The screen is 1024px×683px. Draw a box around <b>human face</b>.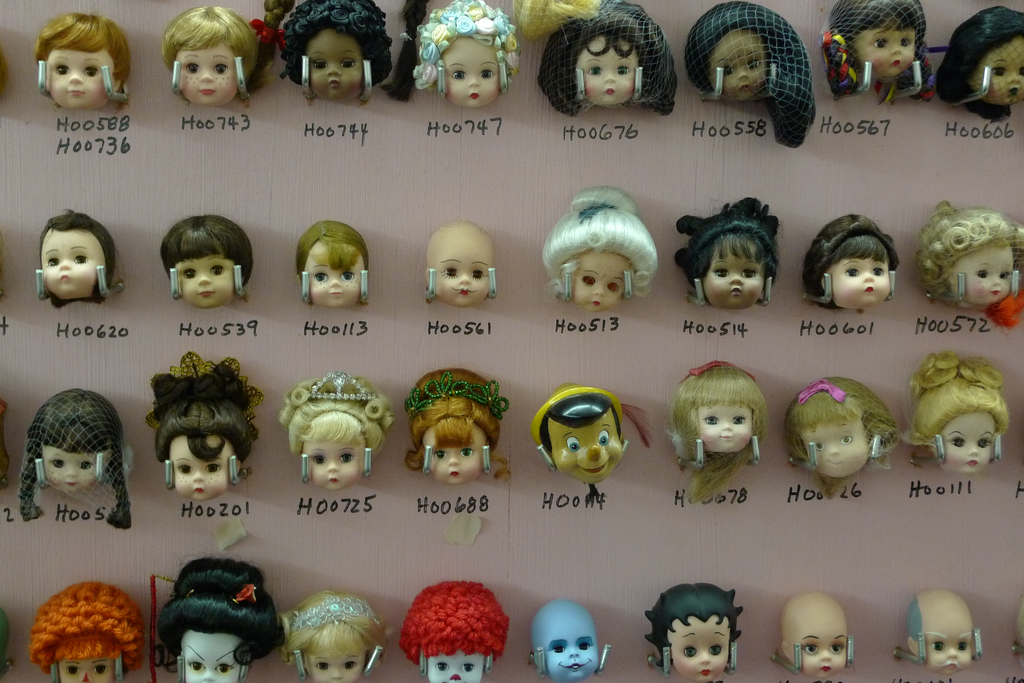
(left=856, top=28, right=915, bottom=77).
